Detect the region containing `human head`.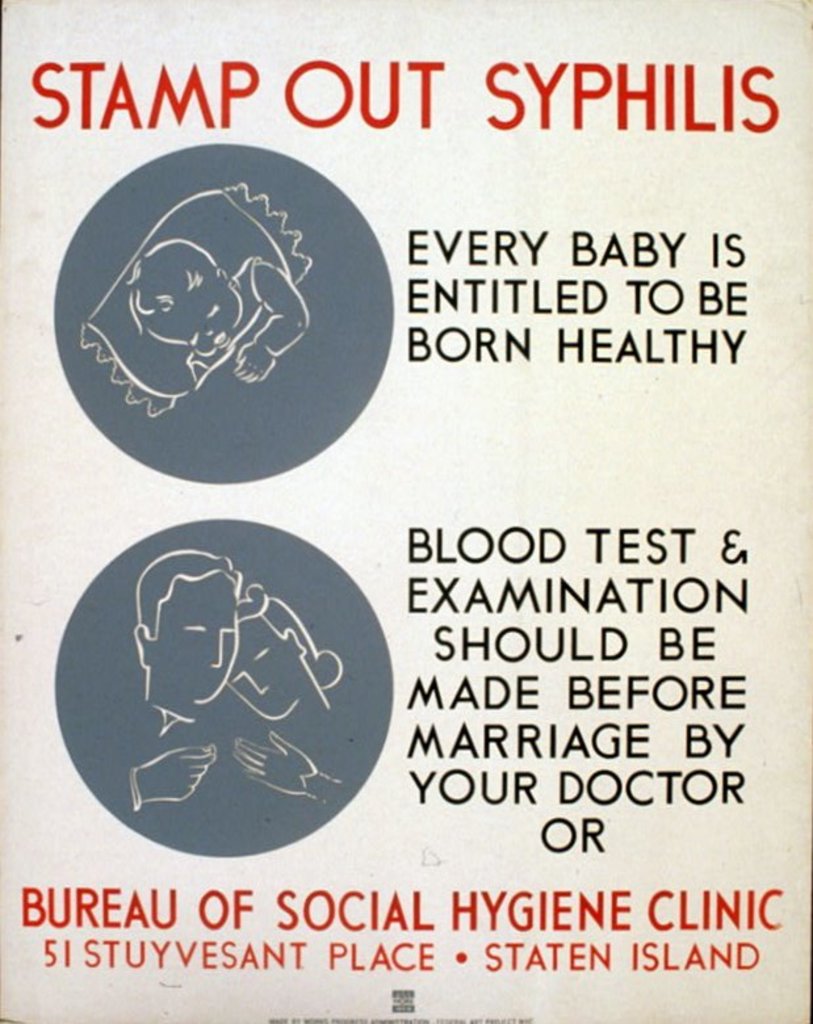
Rect(127, 244, 236, 358).
